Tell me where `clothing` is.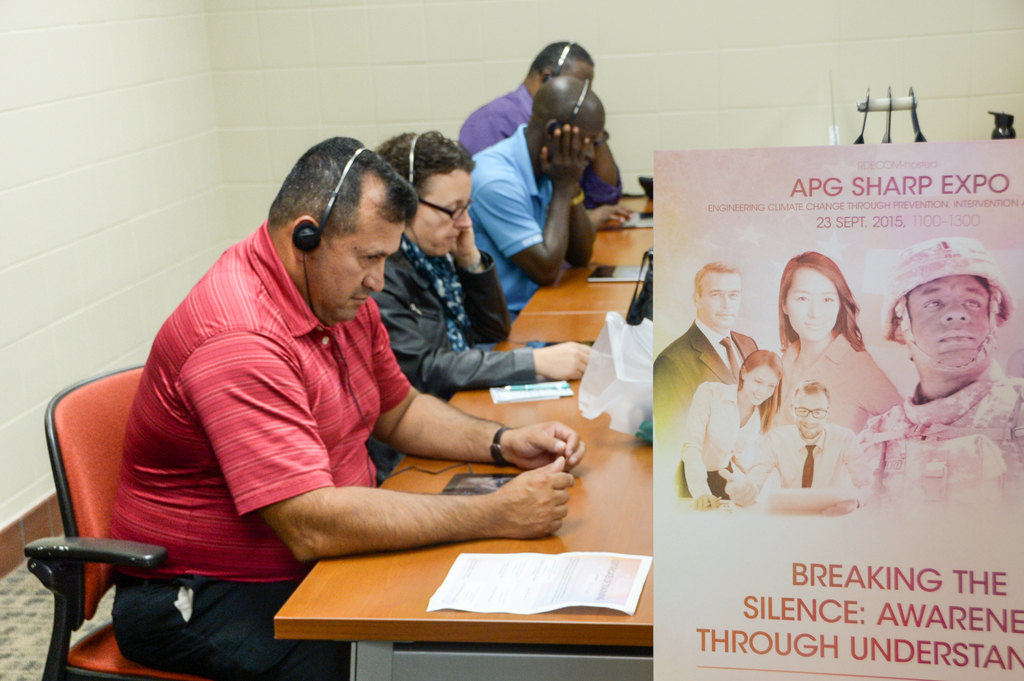
`clothing` is at 111,221,411,680.
